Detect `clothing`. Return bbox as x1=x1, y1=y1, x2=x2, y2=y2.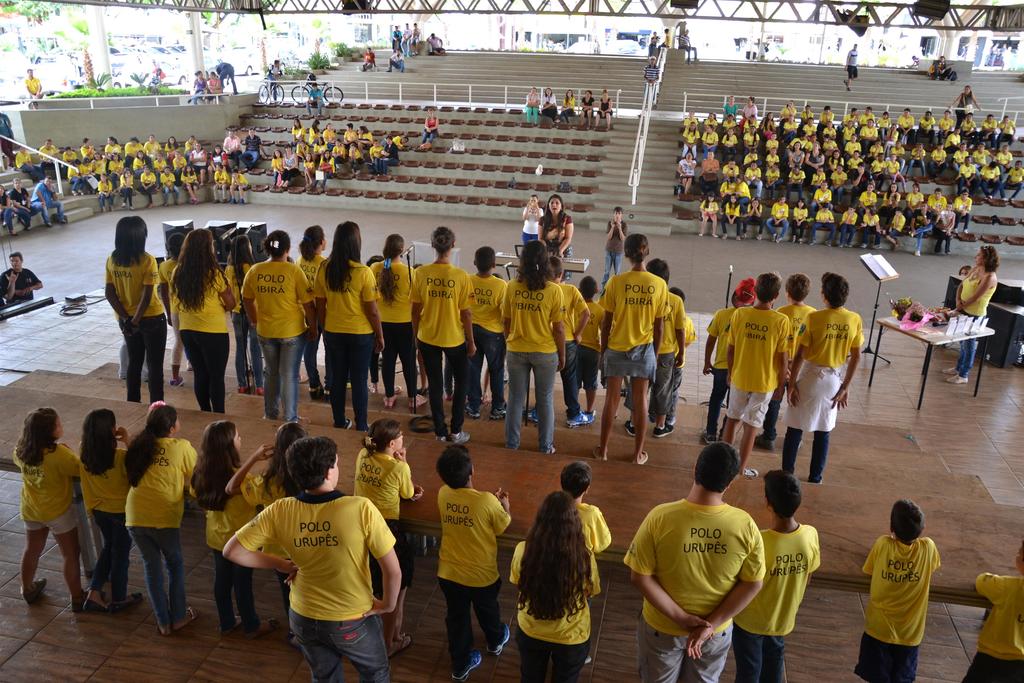
x1=87, y1=445, x2=137, y2=614.
